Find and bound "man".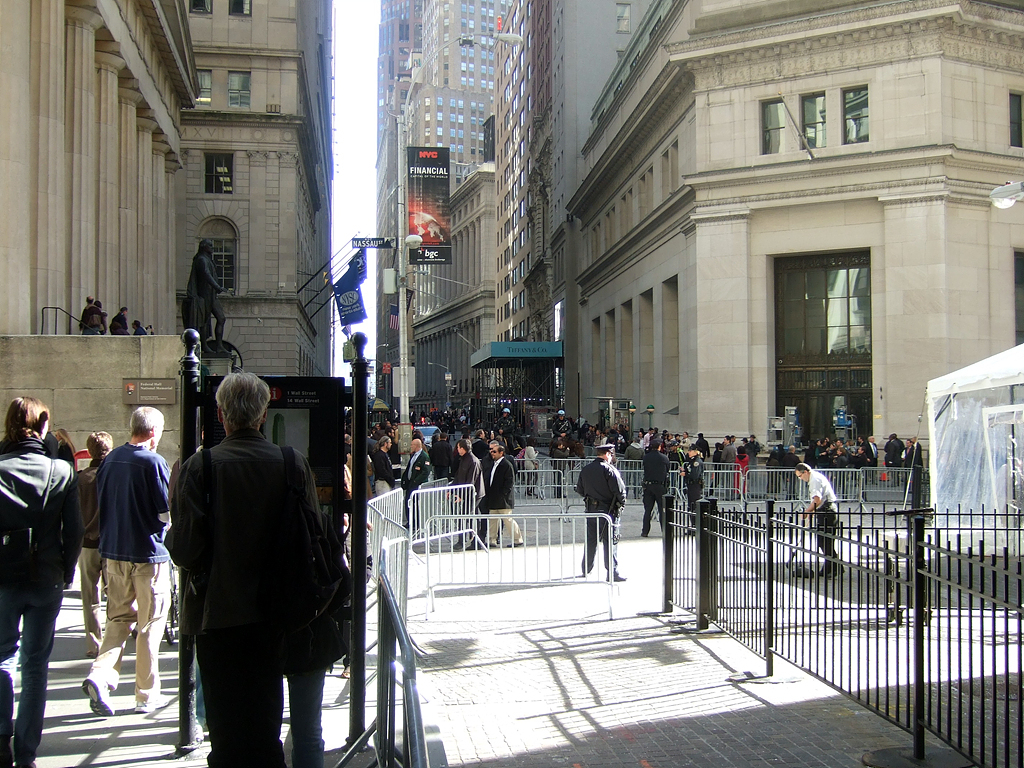
Bound: l=764, t=433, r=802, b=504.
